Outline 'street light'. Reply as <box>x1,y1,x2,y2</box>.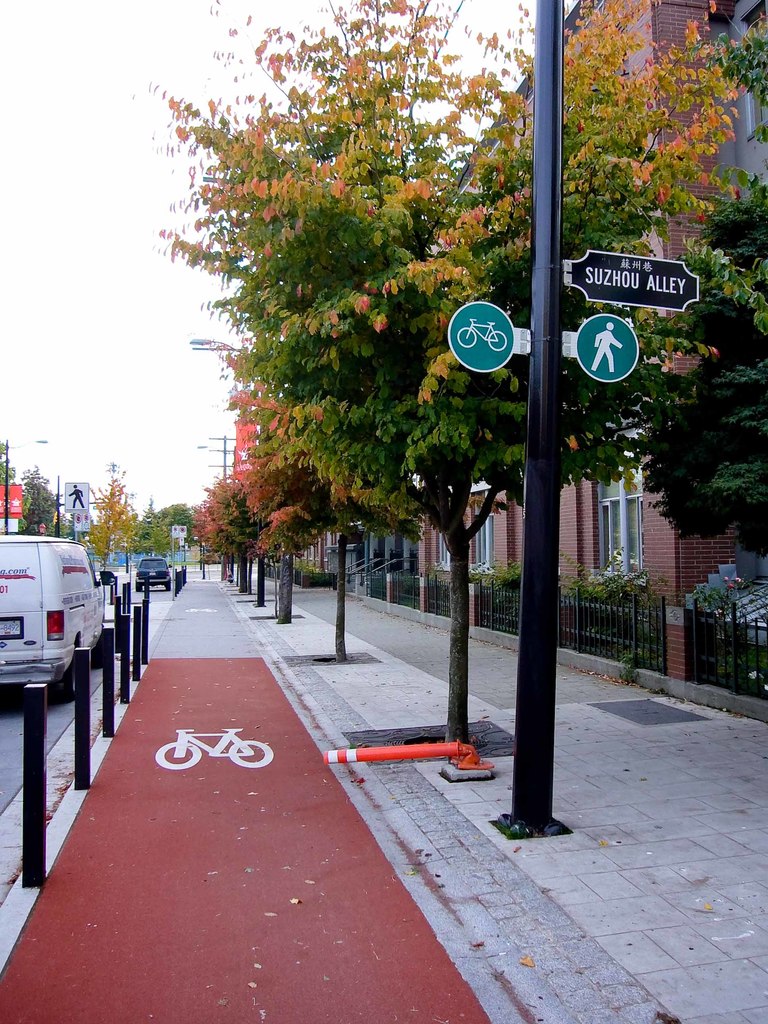
<box>184,335,255,360</box>.
